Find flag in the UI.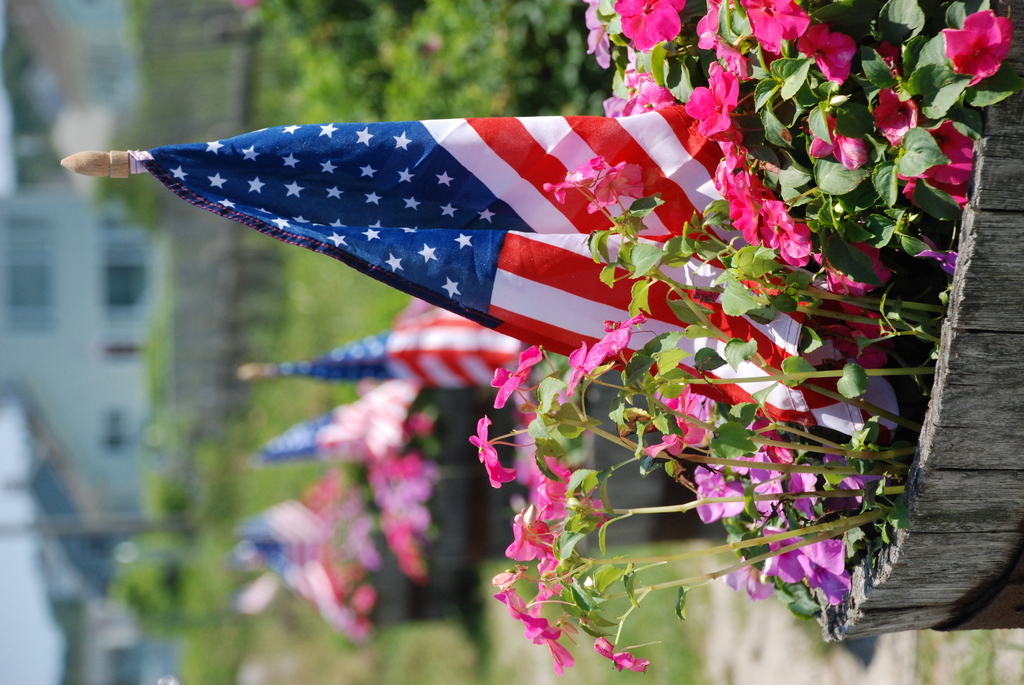
UI element at x1=234 y1=303 x2=548 y2=390.
